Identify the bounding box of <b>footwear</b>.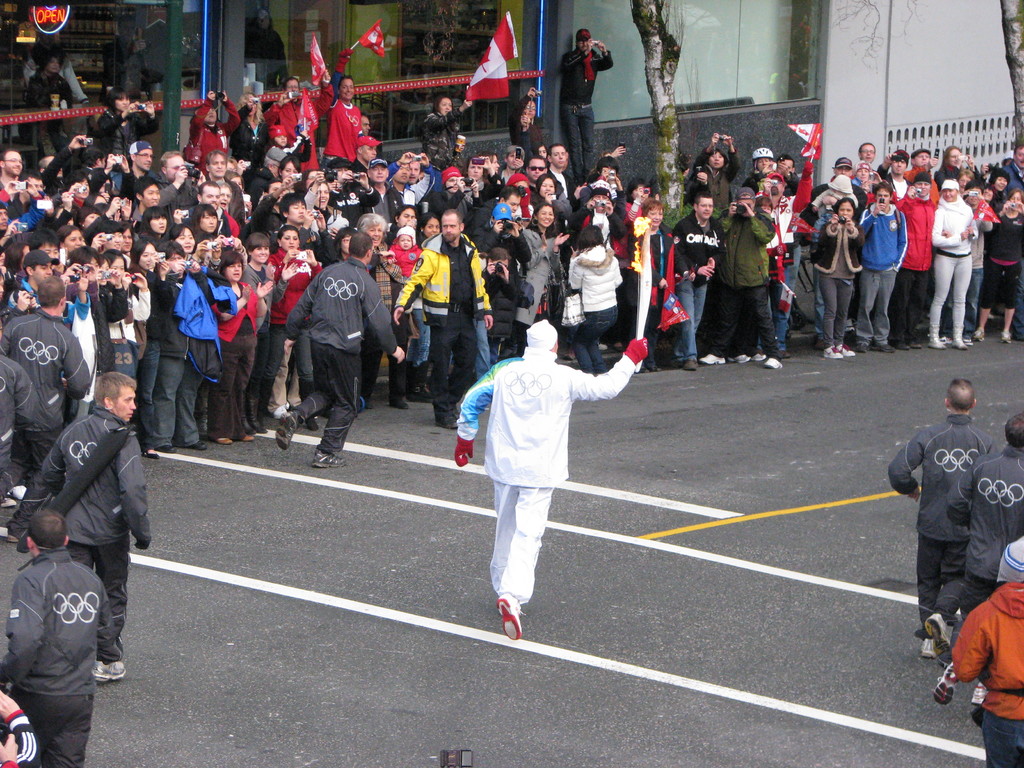
BBox(964, 333, 971, 345).
